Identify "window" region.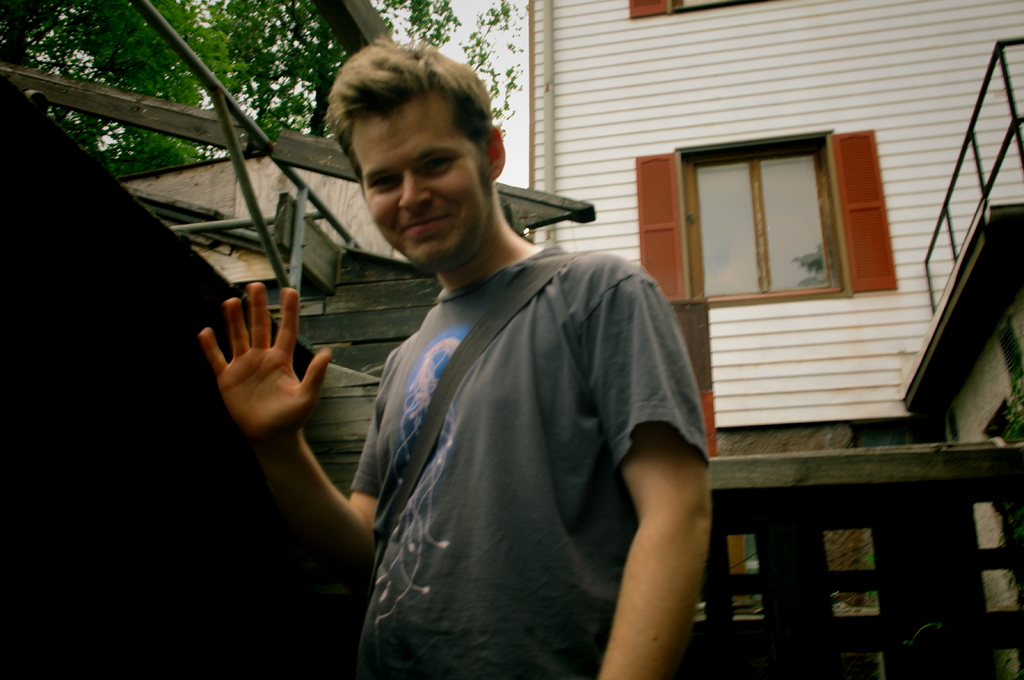
Region: <region>687, 132, 890, 312</region>.
